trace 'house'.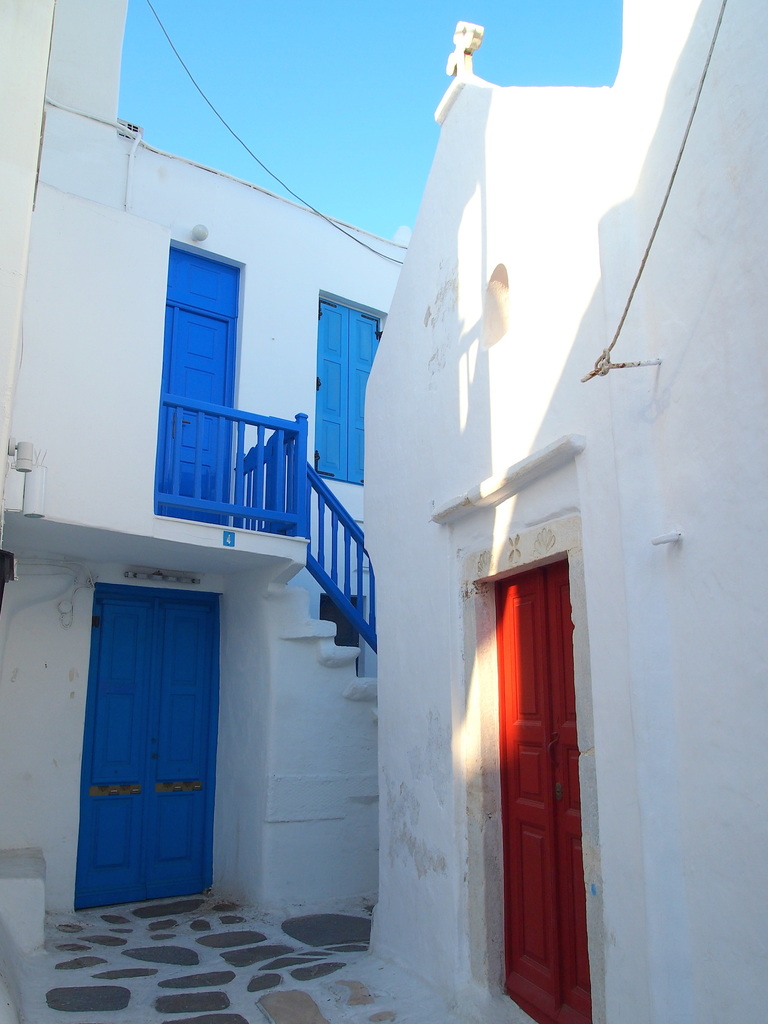
Traced to crop(360, 0, 767, 1023).
